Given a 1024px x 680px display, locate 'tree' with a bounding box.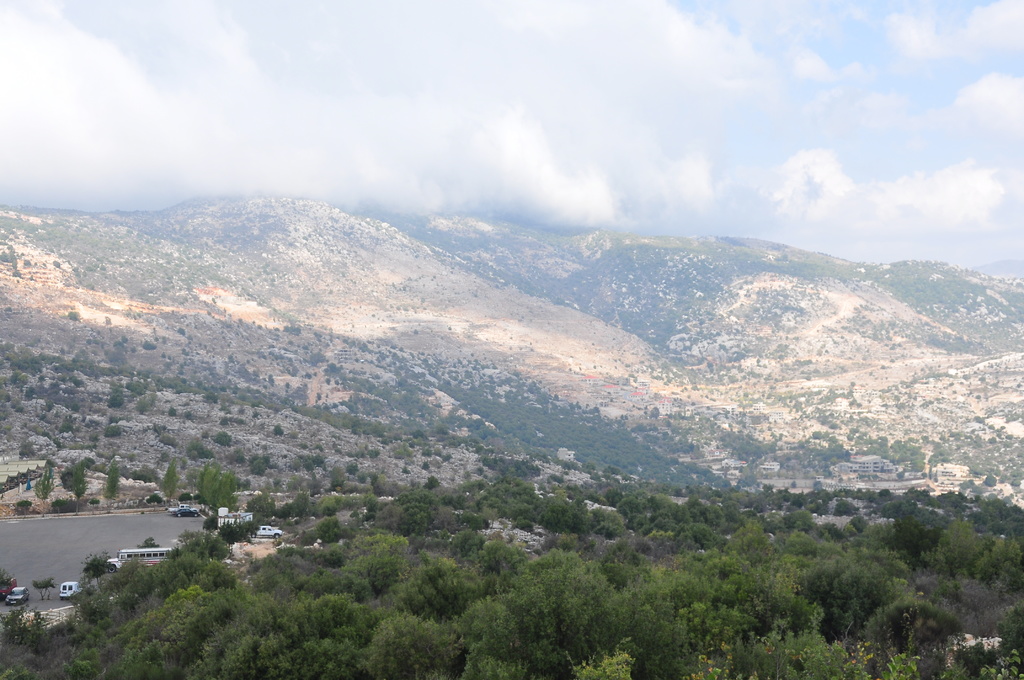
Located: [137,390,156,416].
